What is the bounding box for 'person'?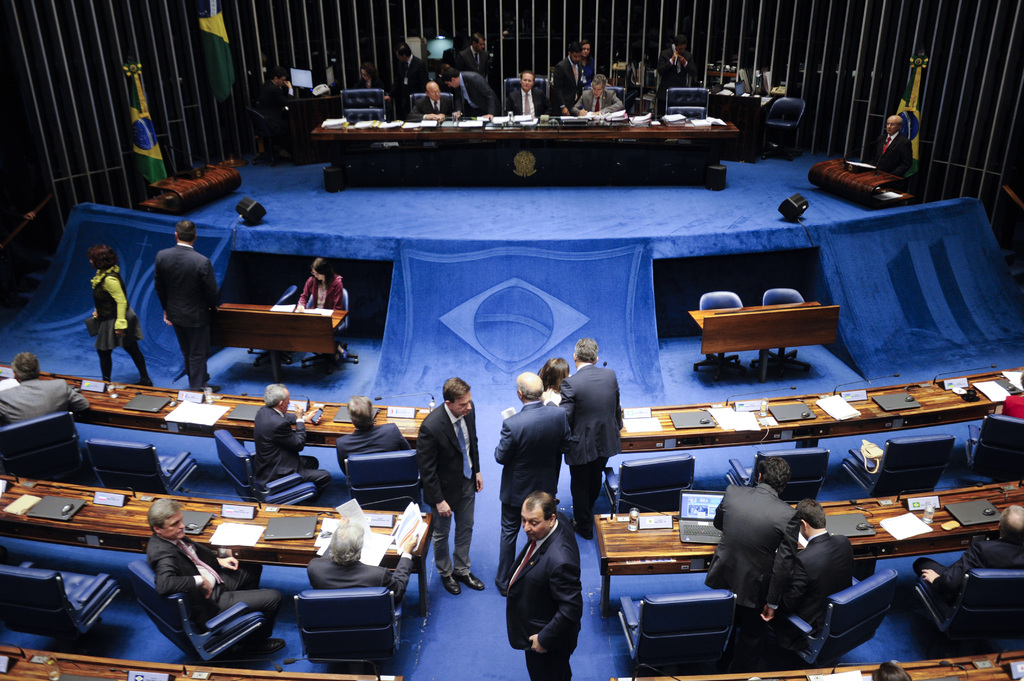
913, 497, 1020, 620.
